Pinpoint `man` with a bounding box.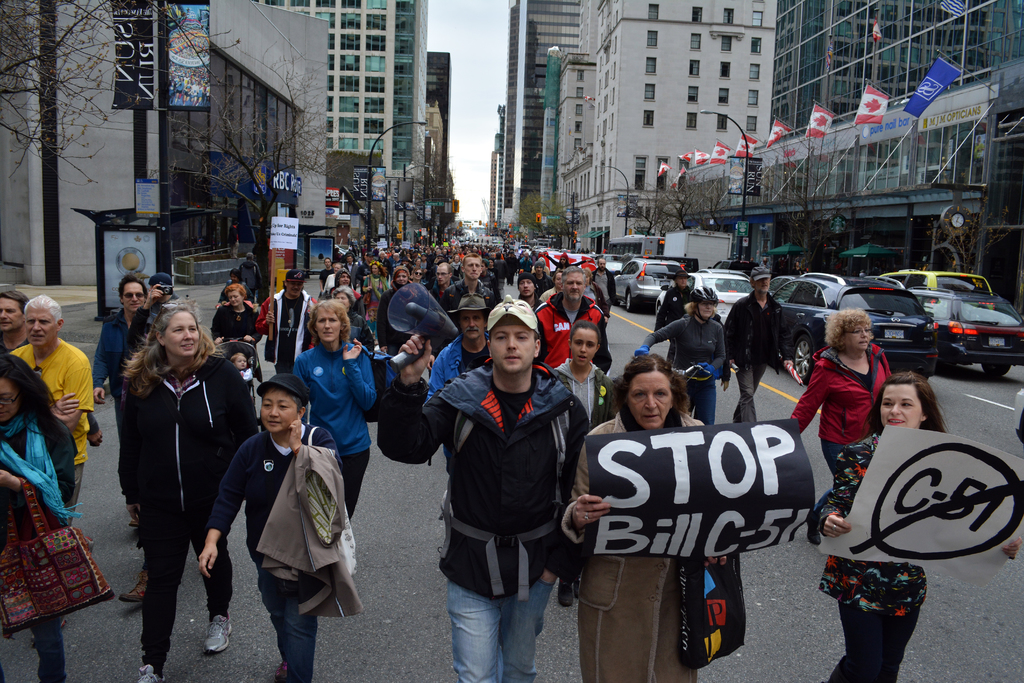
(left=426, top=292, right=495, bottom=398).
